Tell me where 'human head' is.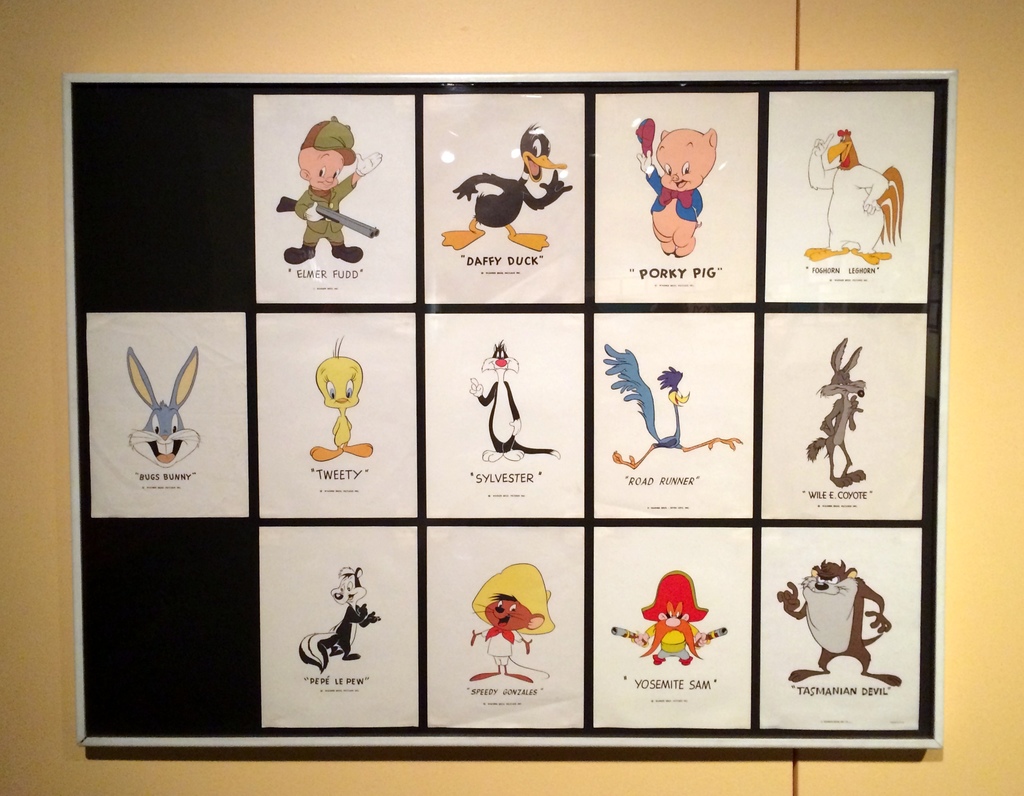
'human head' is at BBox(297, 134, 350, 194).
